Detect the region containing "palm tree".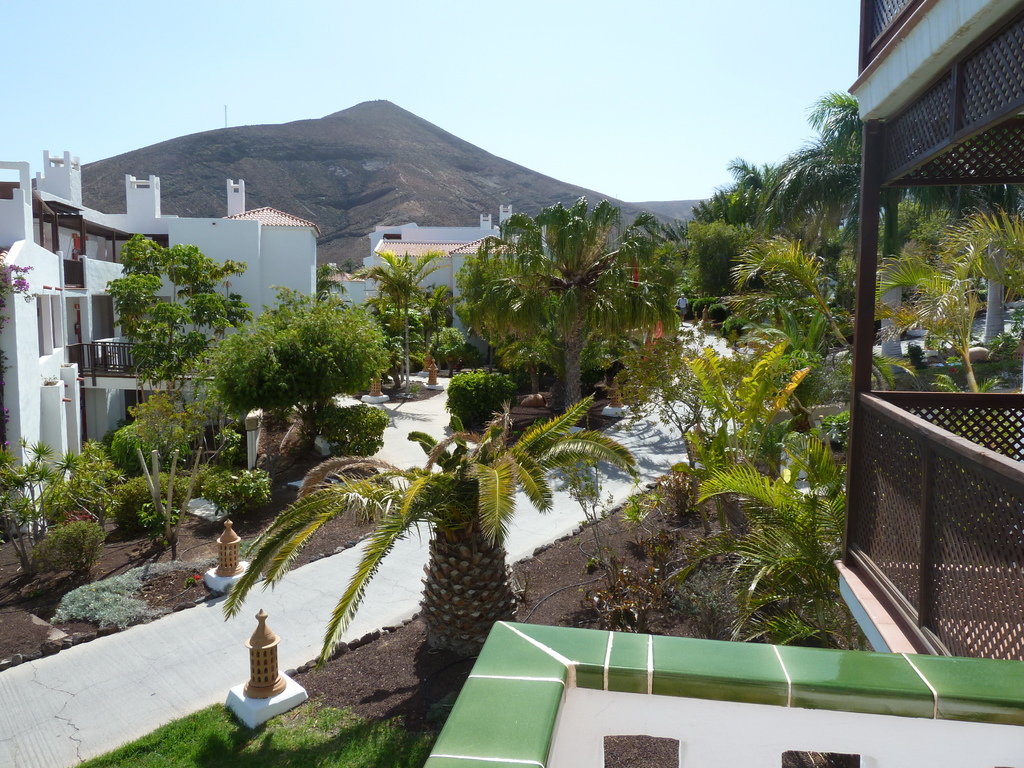
369,259,432,390.
